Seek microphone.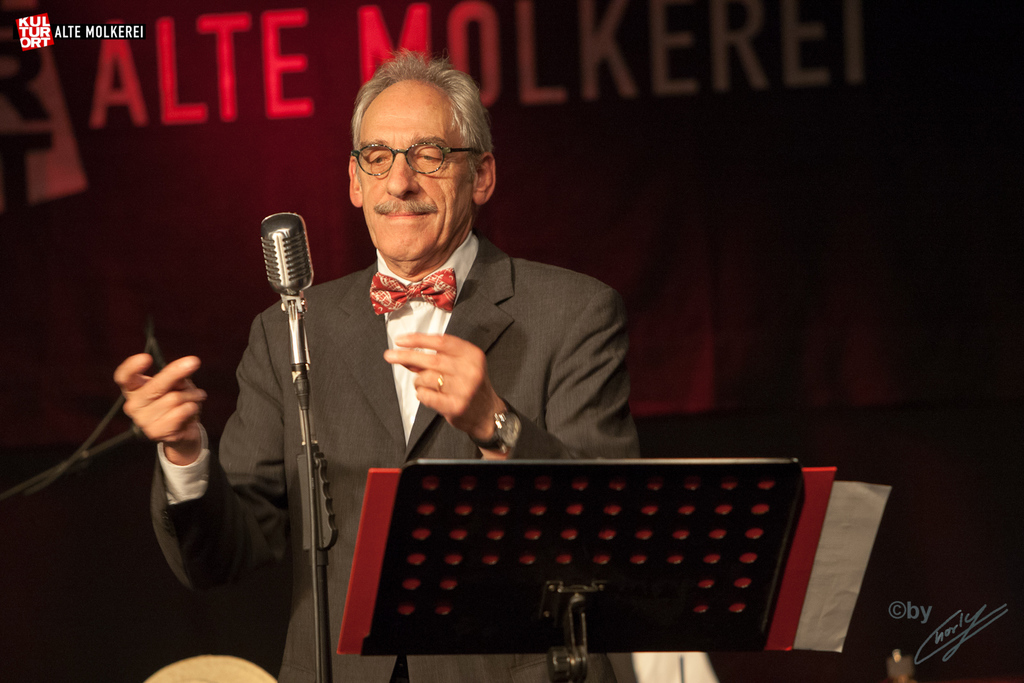
(x1=257, y1=215, x2=315, y2=295).
